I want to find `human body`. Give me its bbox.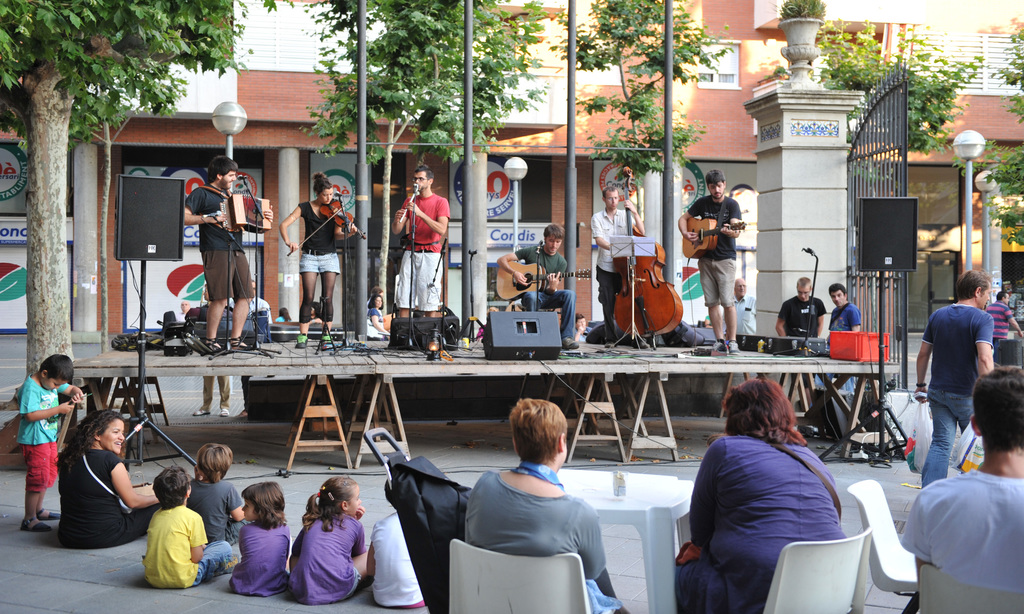
box=[235, 492, 287, 609].
